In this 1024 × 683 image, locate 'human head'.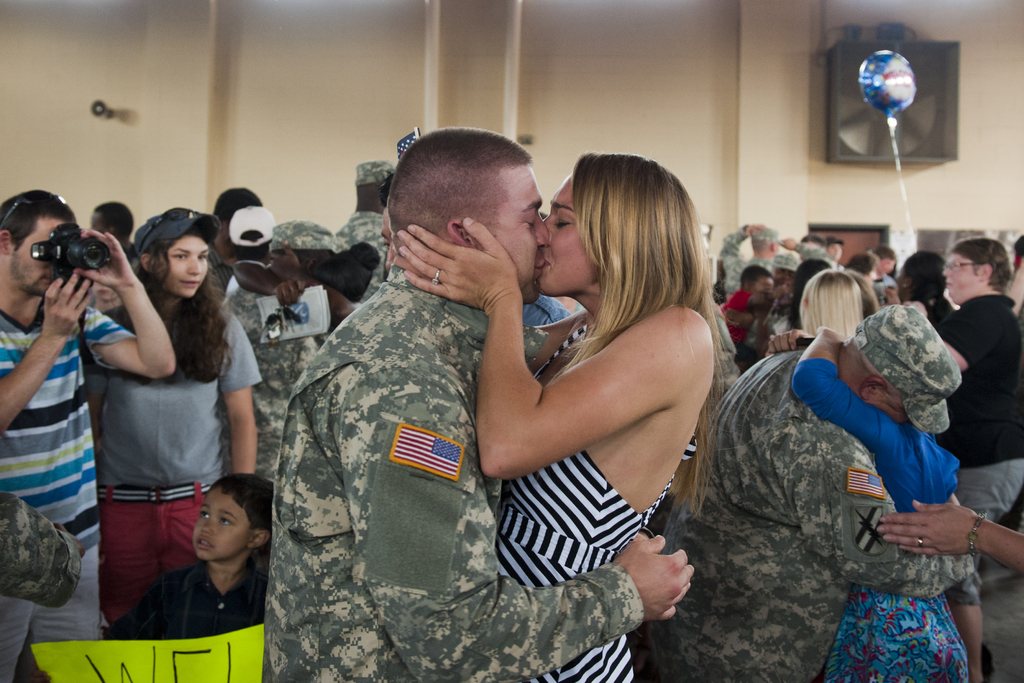
Bounding box: [743,260,782,292].
